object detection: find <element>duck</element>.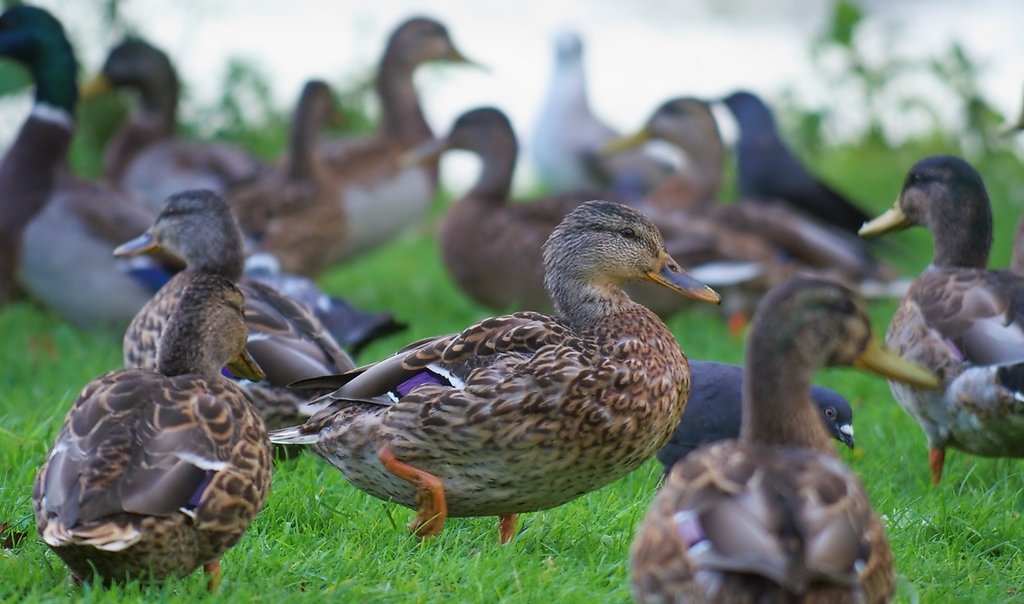
box(31, 271, 296, 598).
